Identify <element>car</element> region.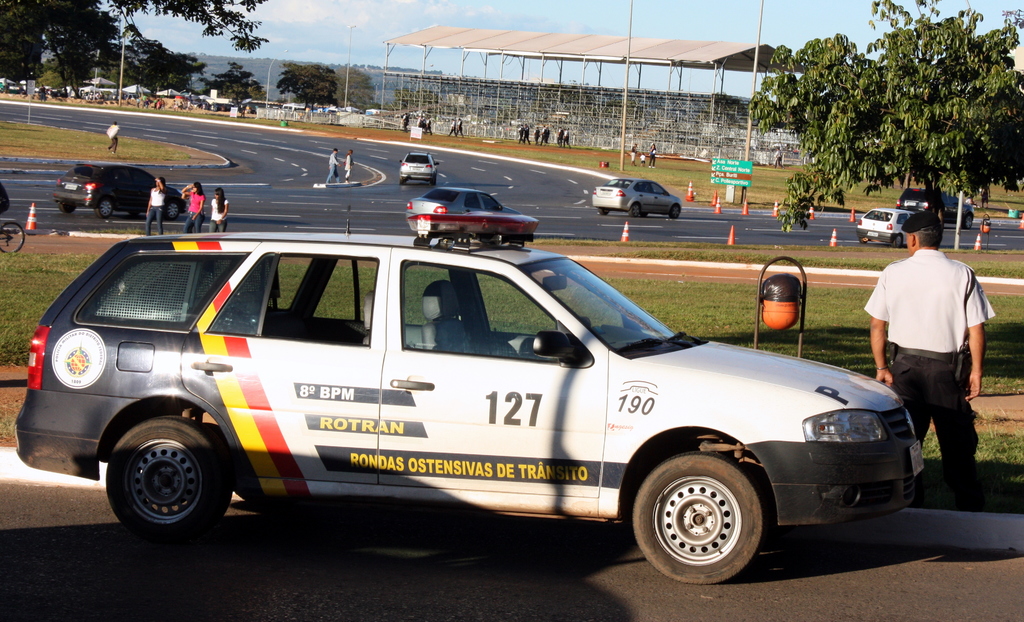
Region: {"left": 592, "top": 178, "right": 683, "bottom": 220}.
